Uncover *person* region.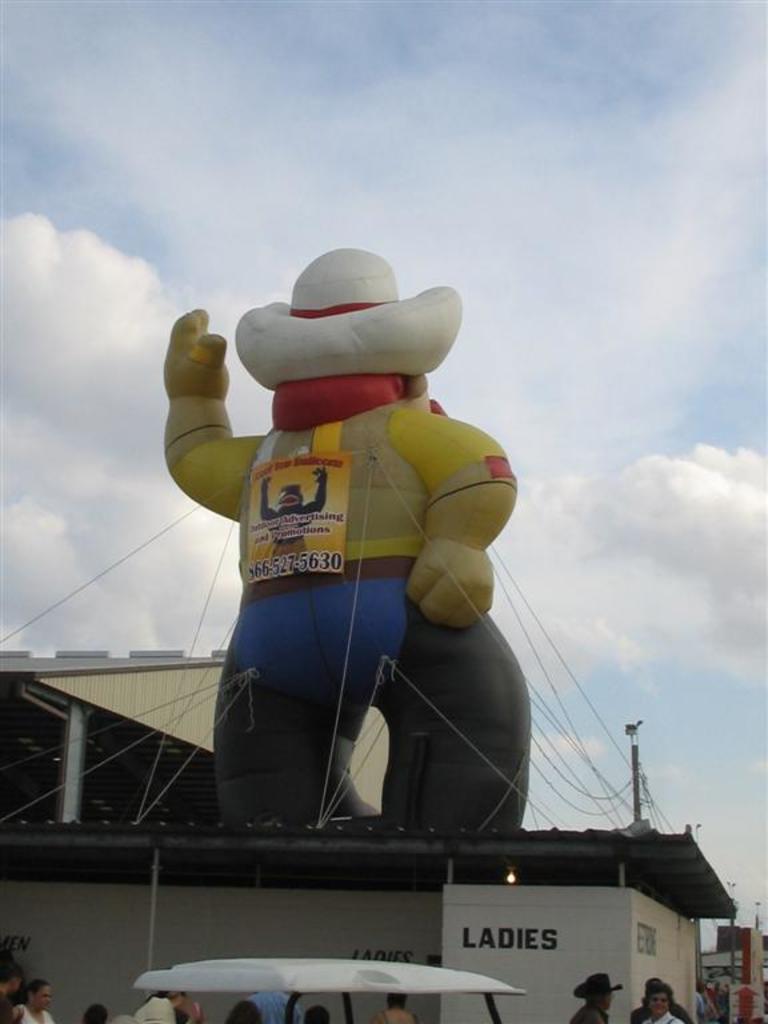
Uncovered: <bbox>263, 472, 325, 559</bbox>.
